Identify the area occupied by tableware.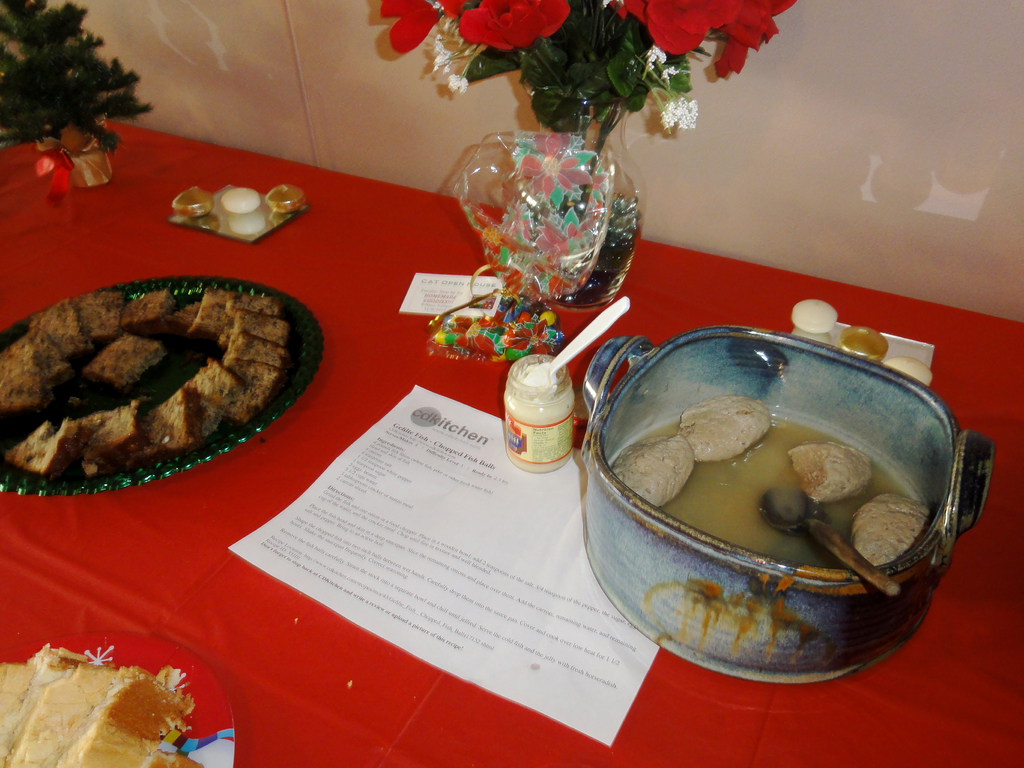
Area: box(0, 633, 233, 767).
